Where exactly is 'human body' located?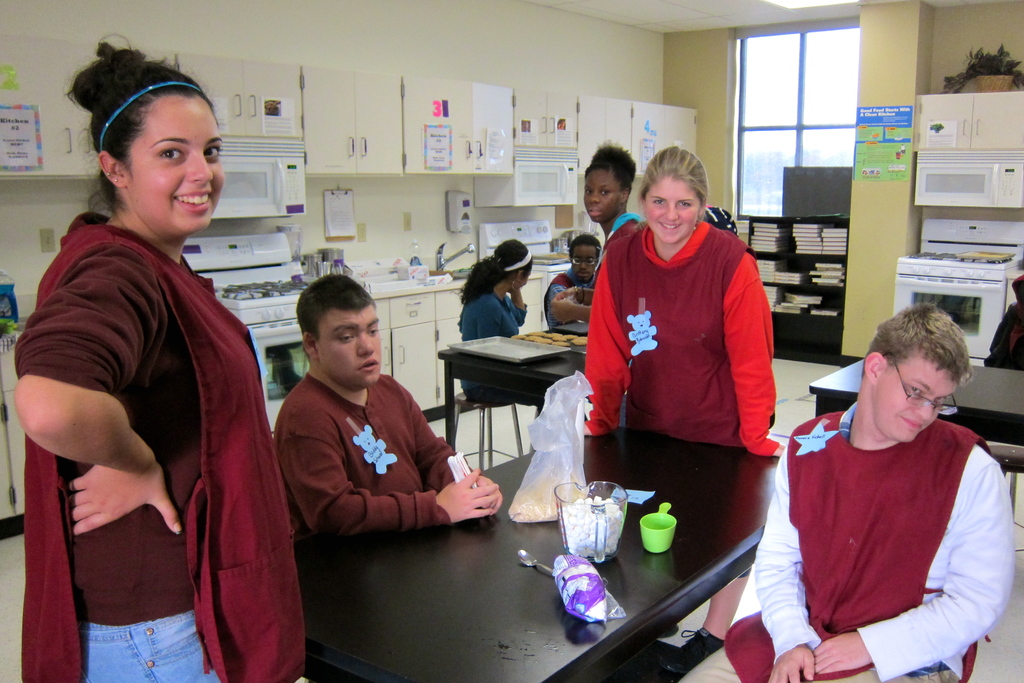
Its bounding box is 543:232:601:337.
